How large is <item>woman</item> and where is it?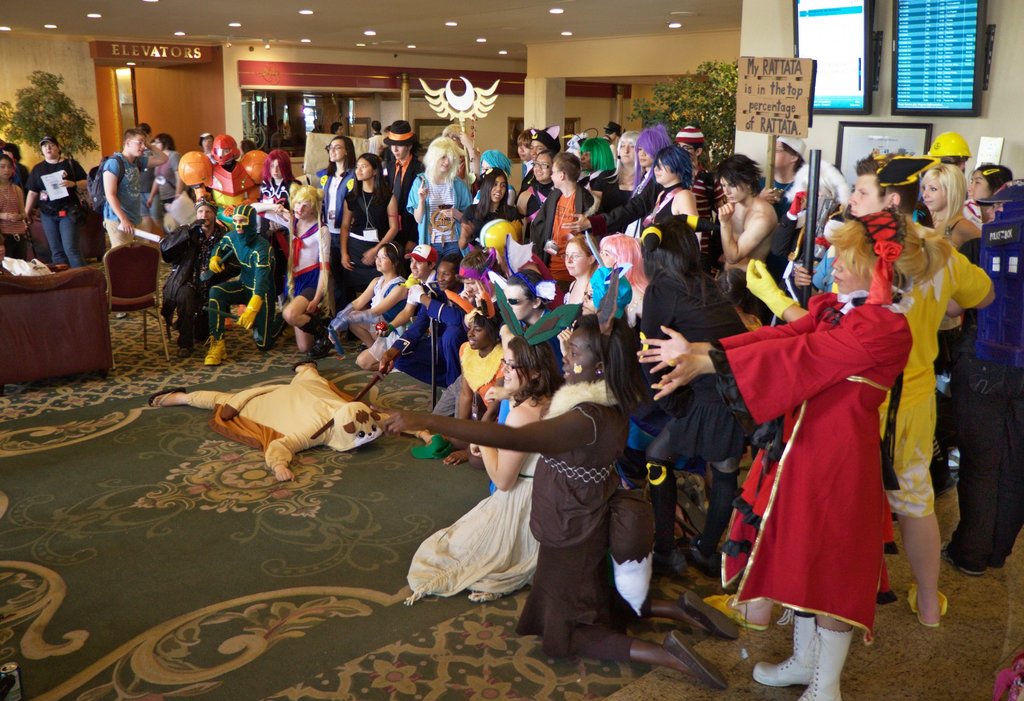
Bounding box: region(316, 242, 408, 344).
